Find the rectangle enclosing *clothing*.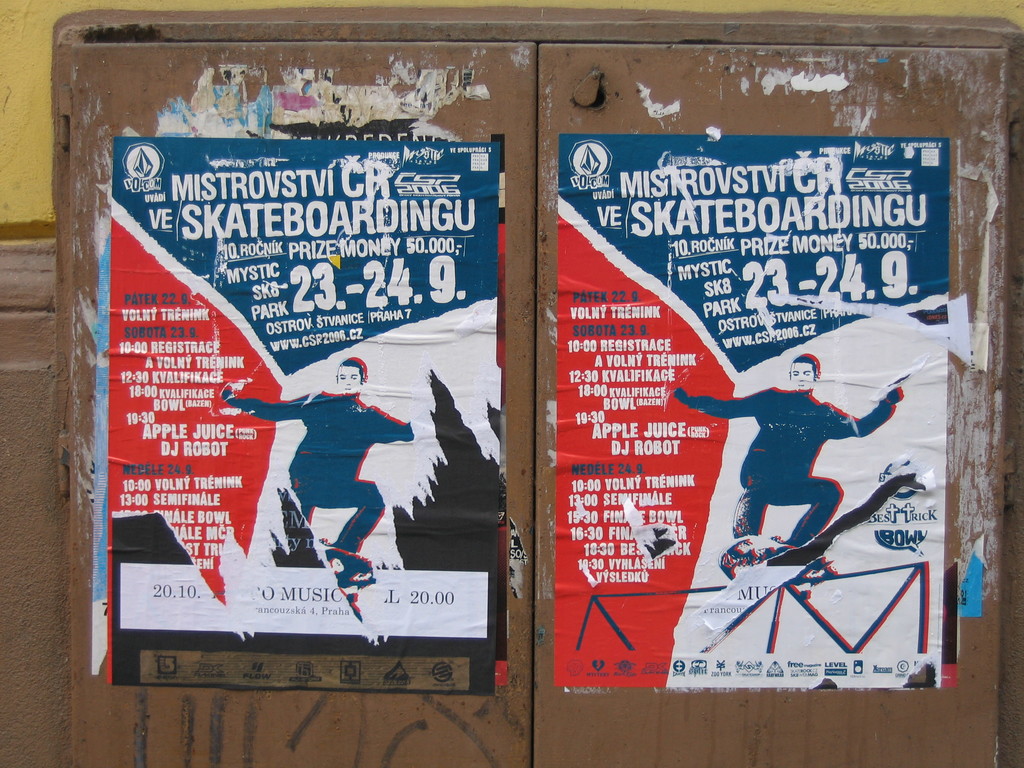
detection(682, 392, 894, 541).
